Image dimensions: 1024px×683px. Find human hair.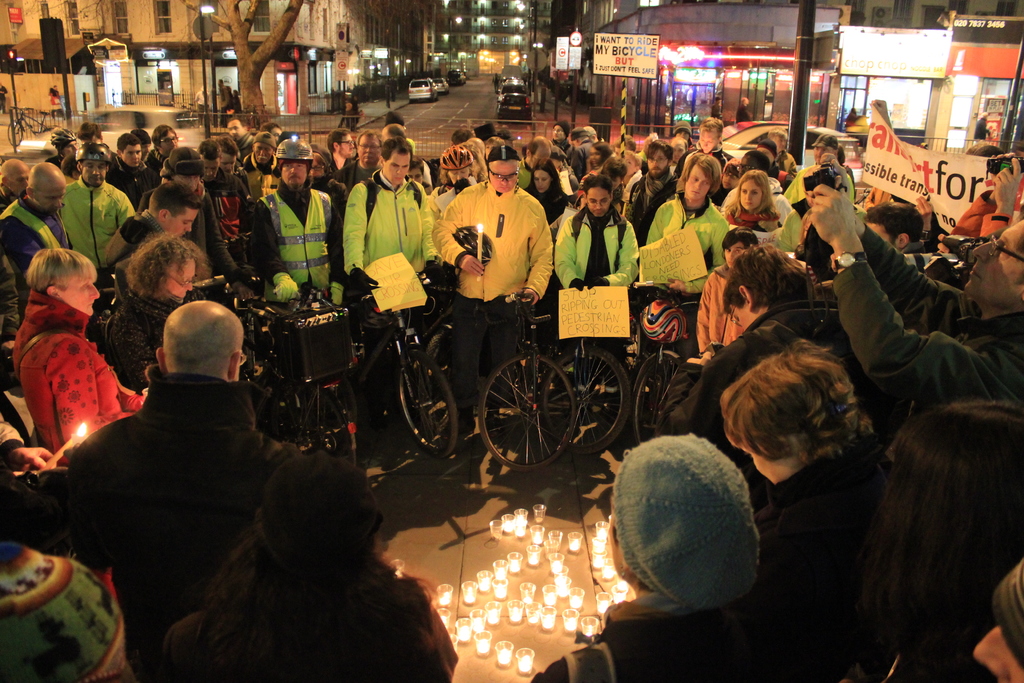
724/241/808/312.
